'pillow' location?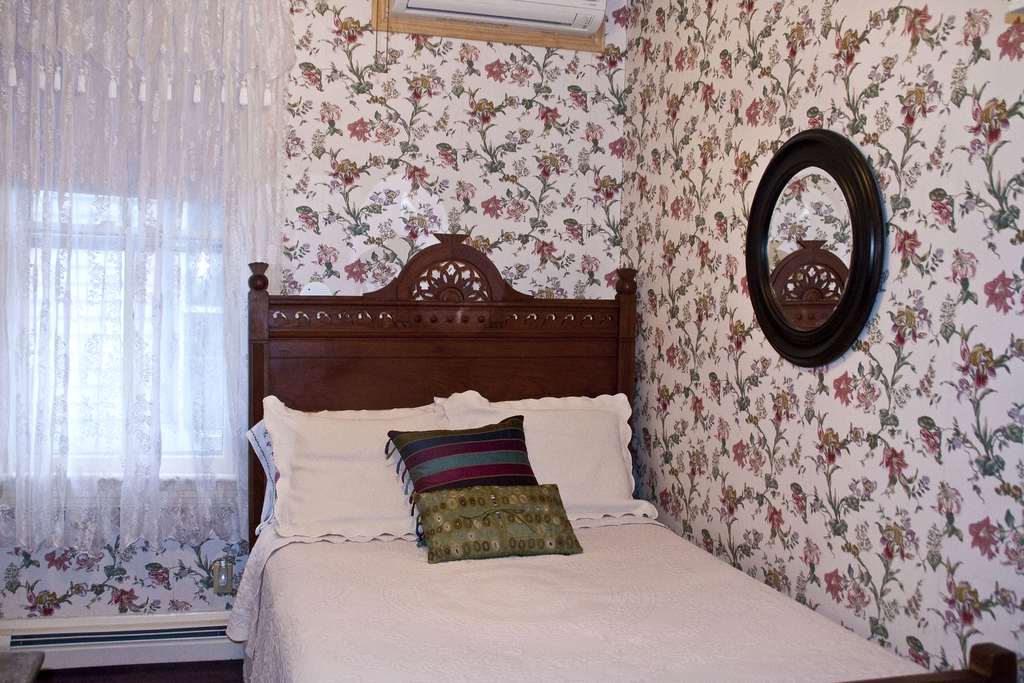
442 391 665 523
